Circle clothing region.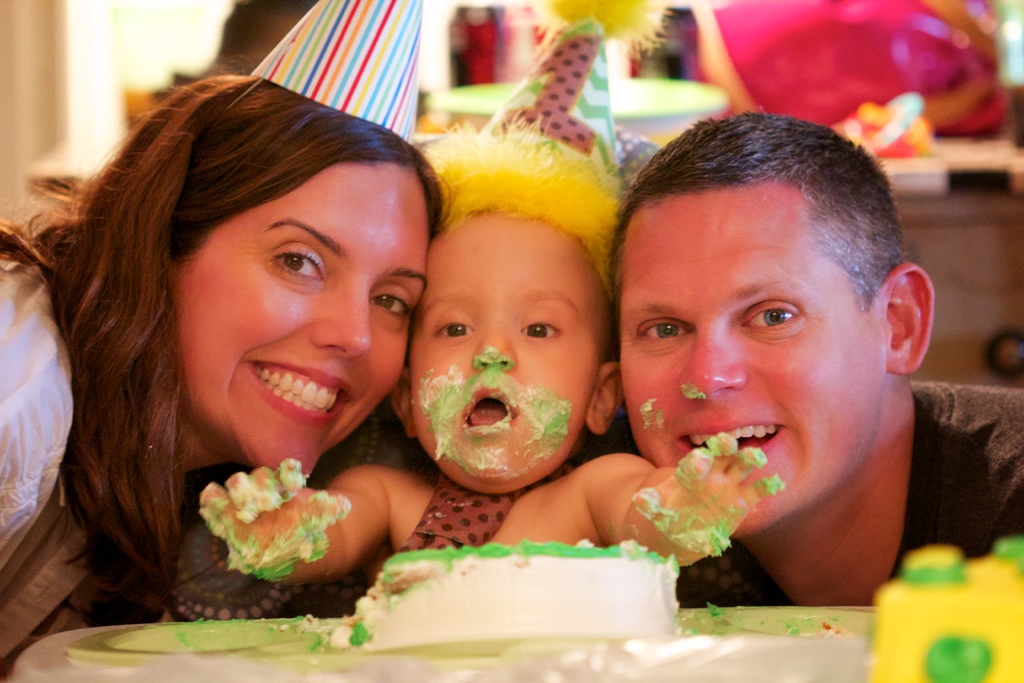
Region: {"left": 0, "top": 254, "right": 73, "bottom": 661}.
